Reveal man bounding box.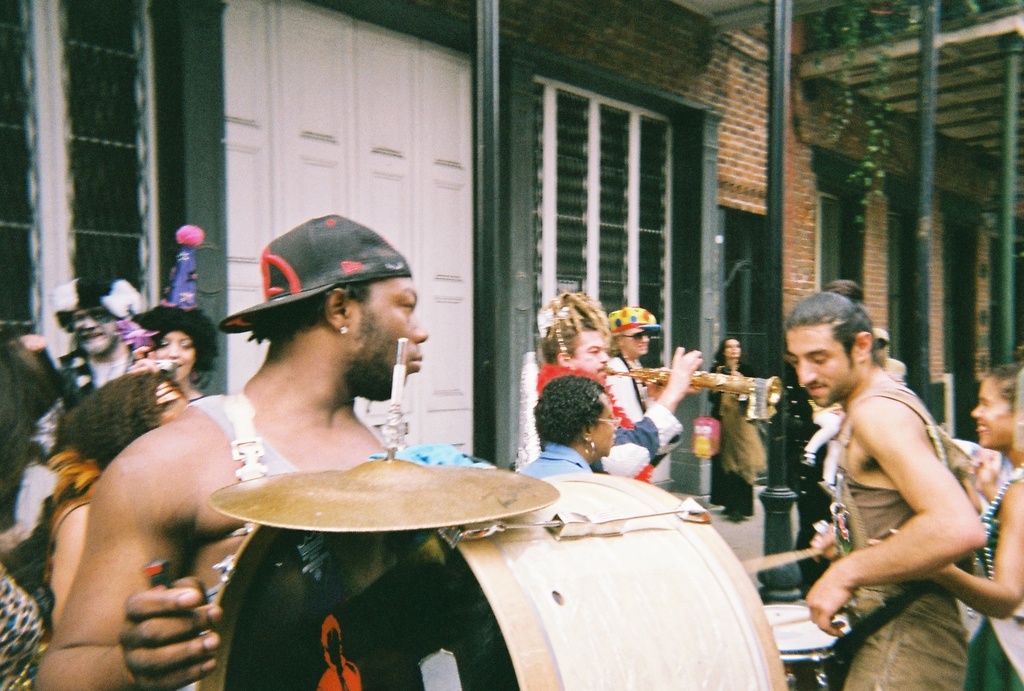
Revealed: [x1=538, y1=292, x2=703, y2=481].
